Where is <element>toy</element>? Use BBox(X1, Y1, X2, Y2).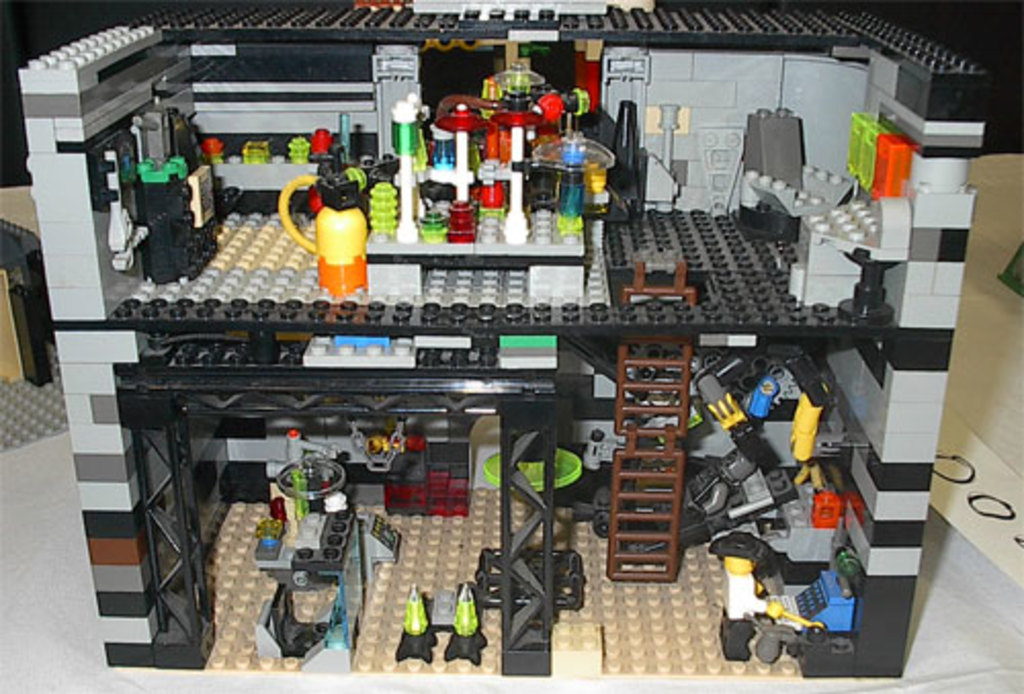
BBox(674, 444, 754, 514).
